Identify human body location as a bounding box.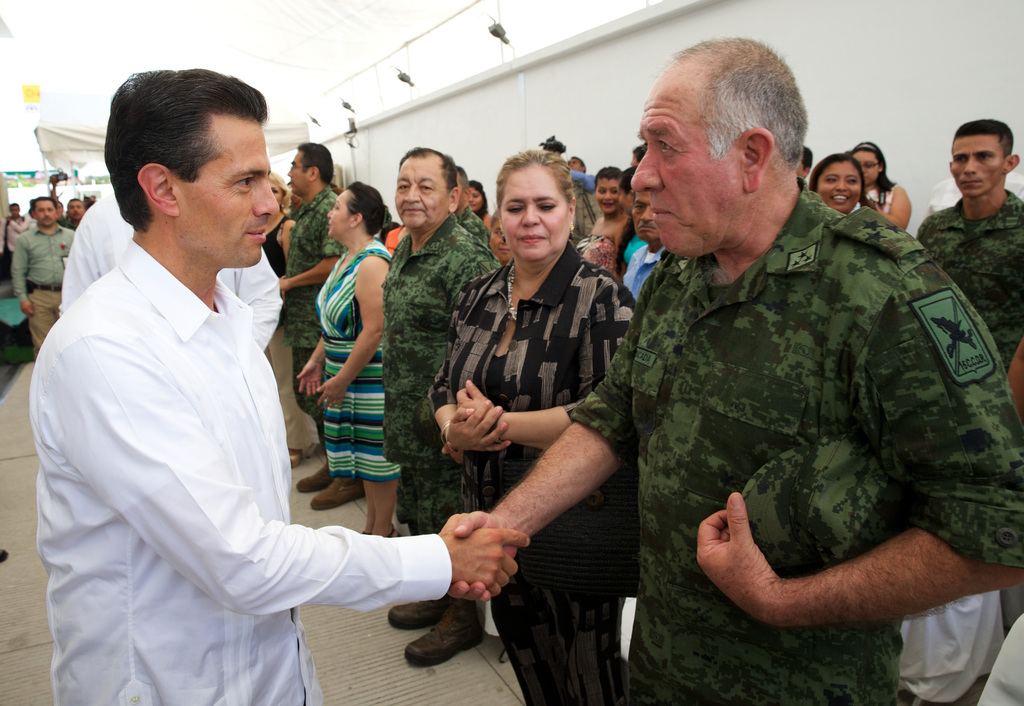
box=[3, 201, 28, 264].
